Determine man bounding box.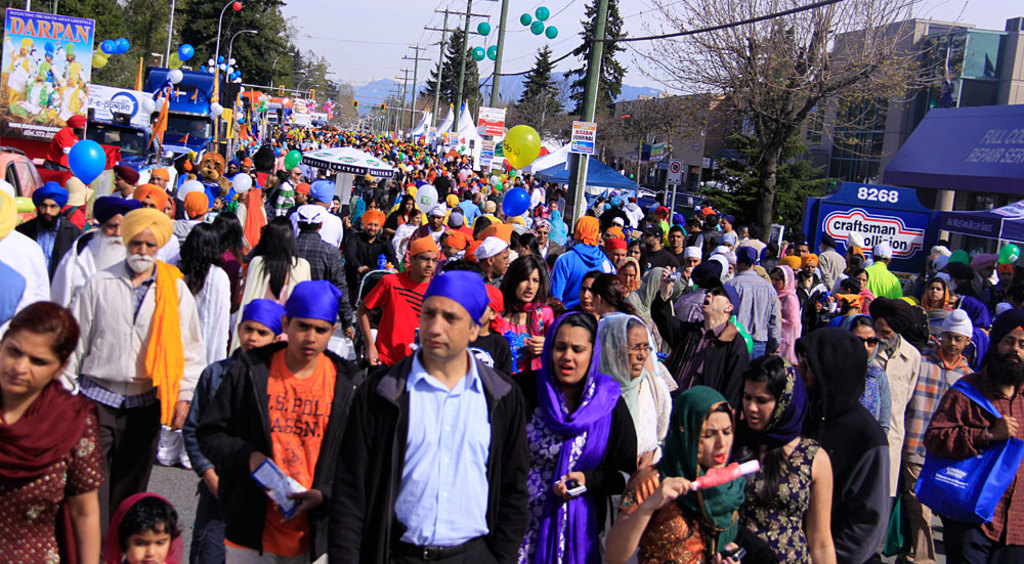
Determined: {"x1": 865, "y1": 238, "x2": 908, "y2": 301}.
